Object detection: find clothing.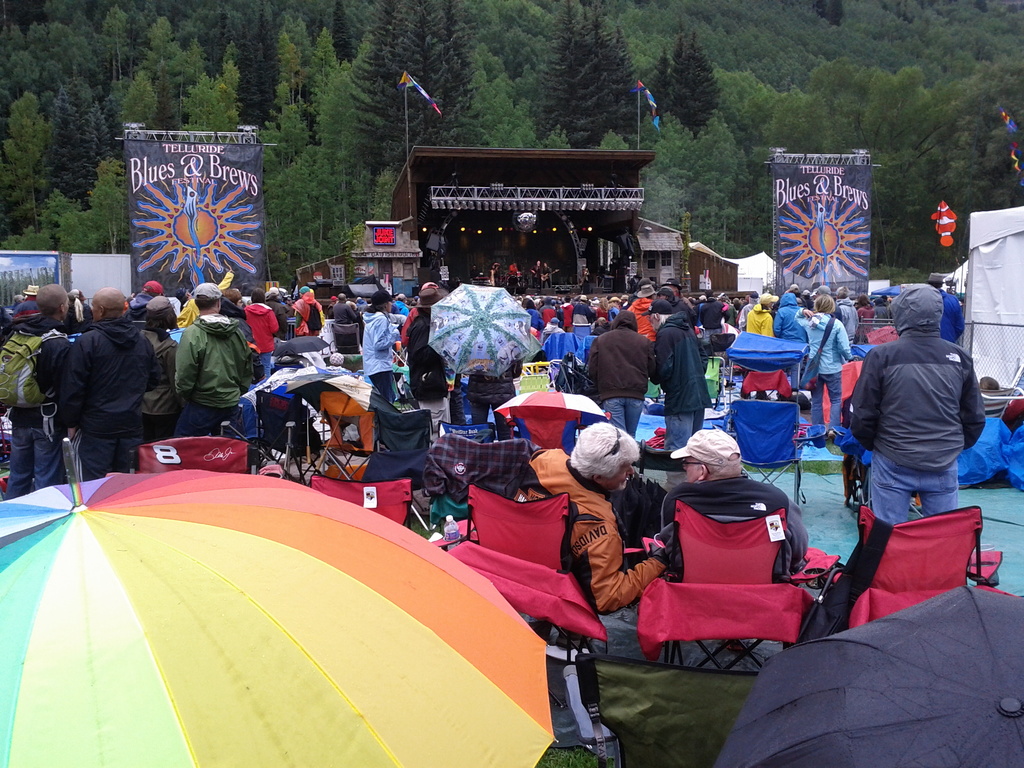
[662,476,808,579].
